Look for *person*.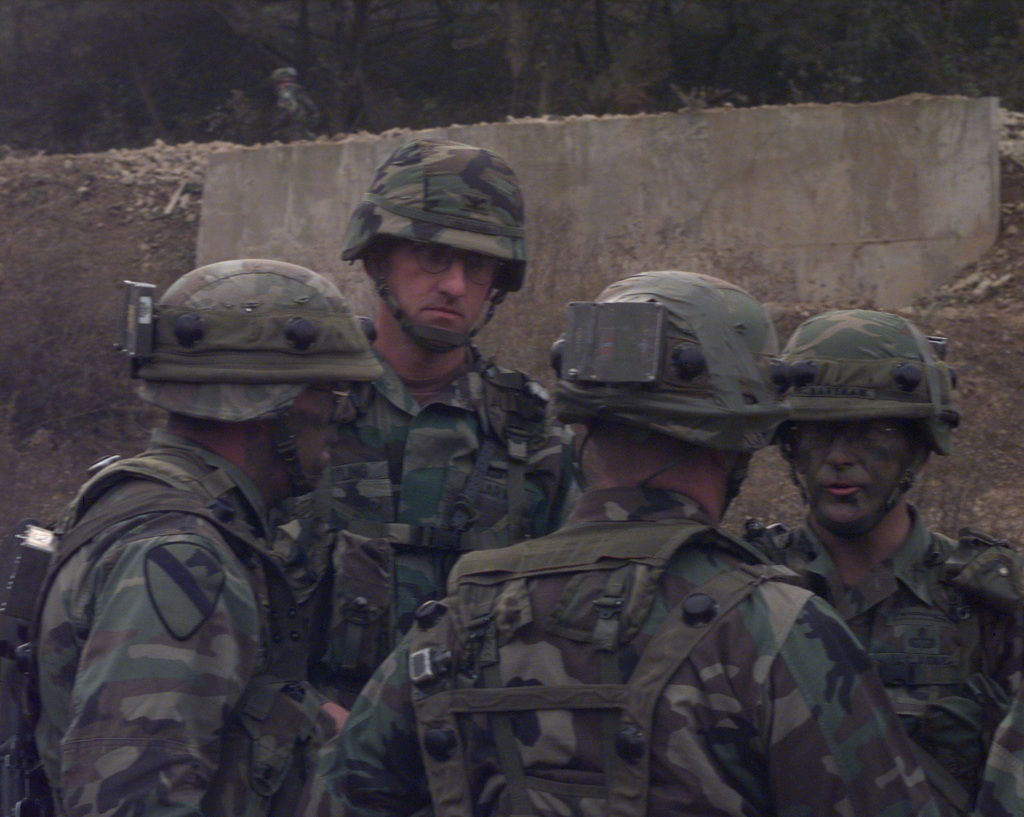
Found: [0, 258, 392, 816].
